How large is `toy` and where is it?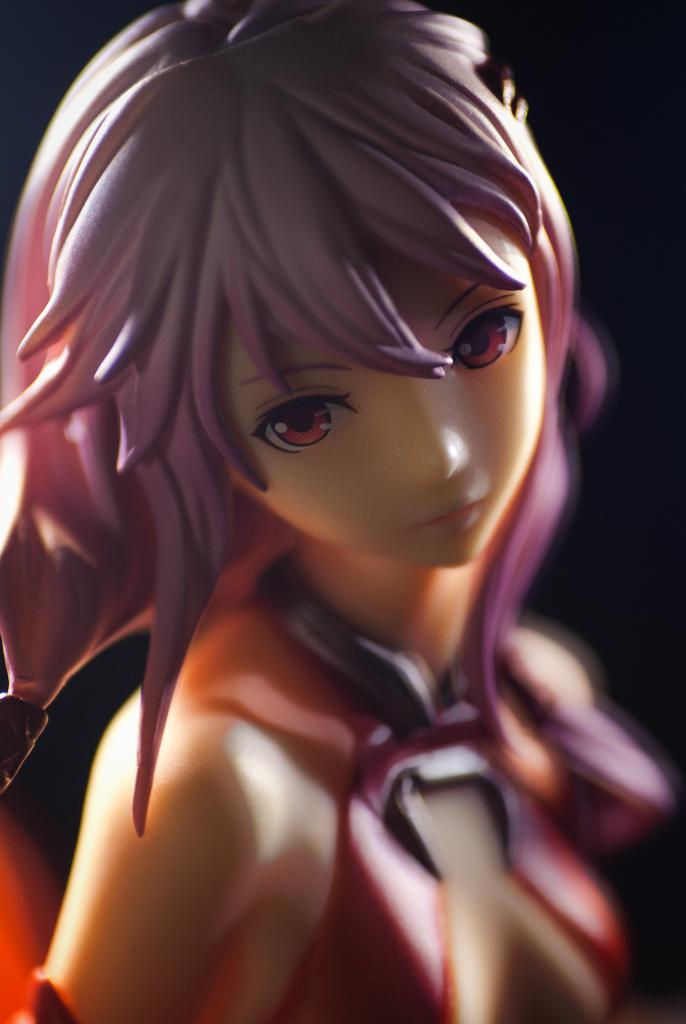
Bounding box: 0:0:685:1023.
